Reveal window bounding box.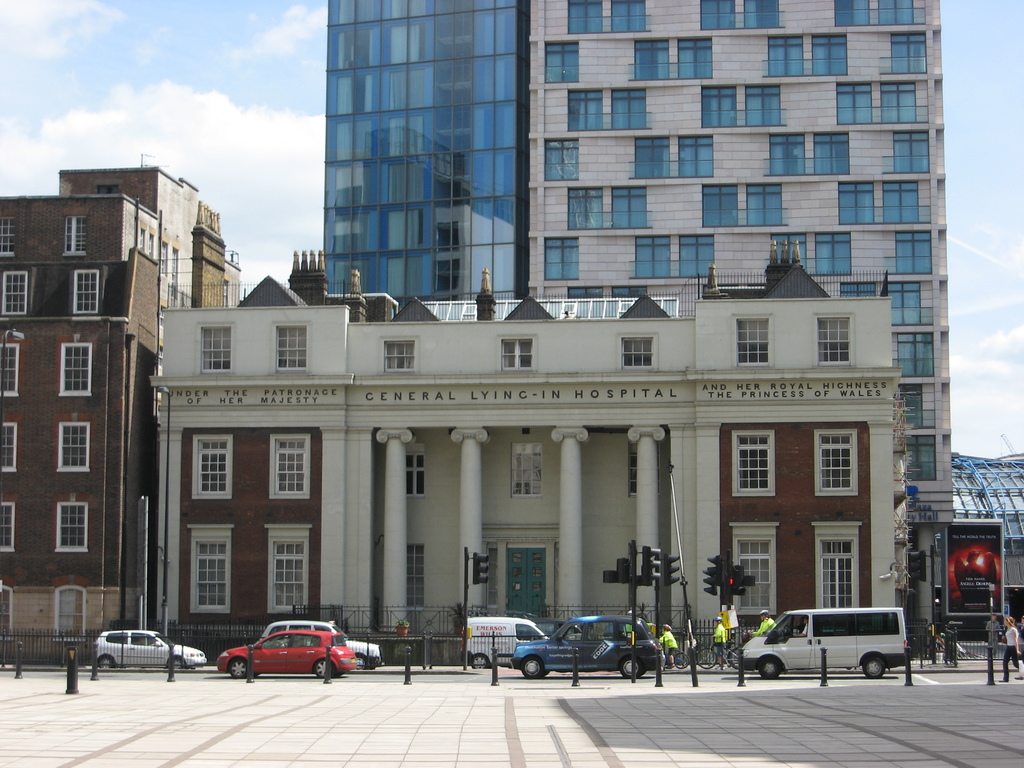
Revealed: detection(814, 233, 850, 271).
